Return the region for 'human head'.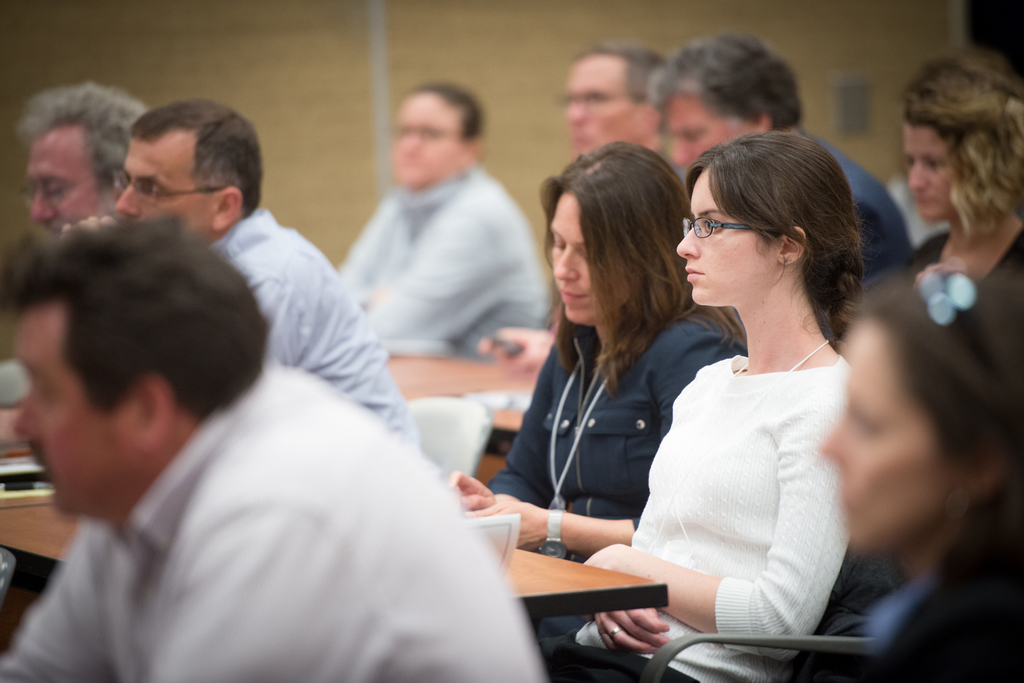
l=895, t=56, r=1013, b=218.
